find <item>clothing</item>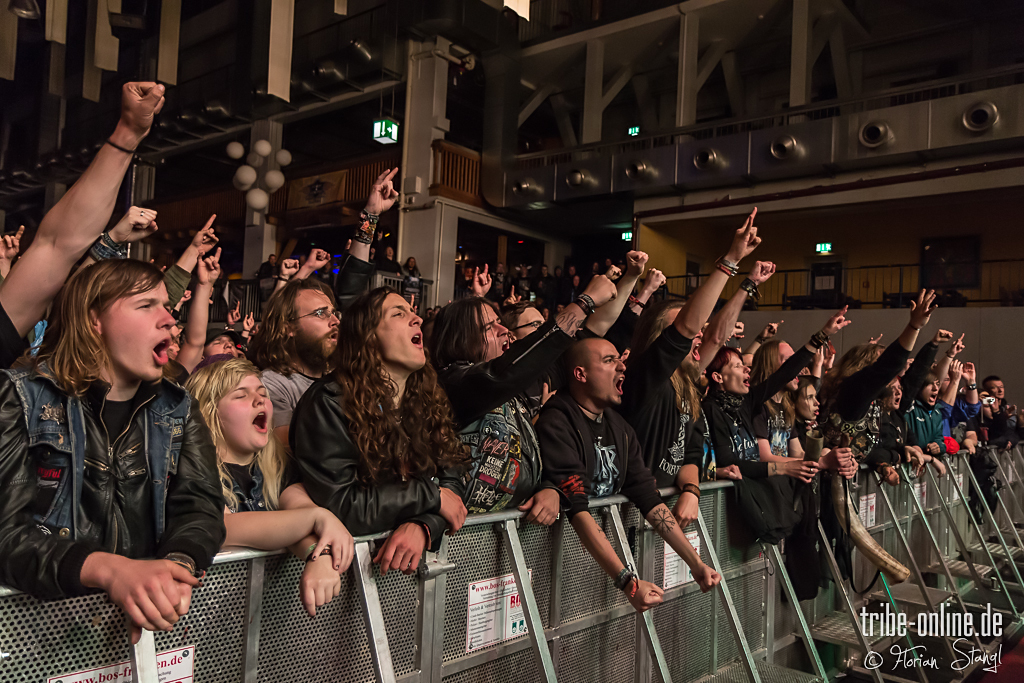
[979, 404, 1022, 451]
